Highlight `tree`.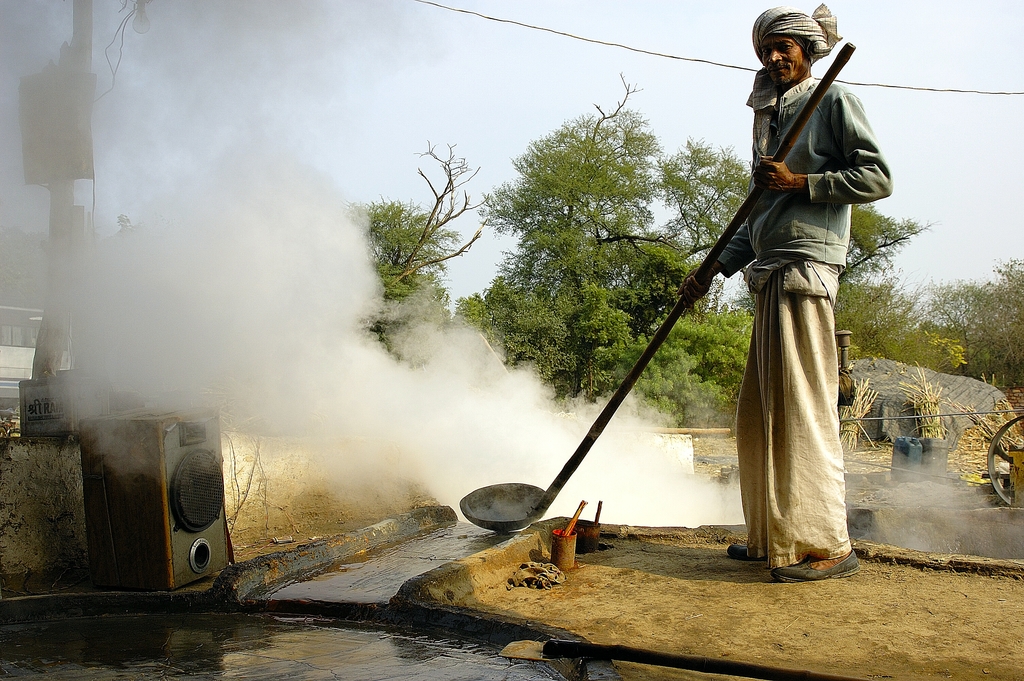
Highlighted region: box(476, 70, 753, 395).
